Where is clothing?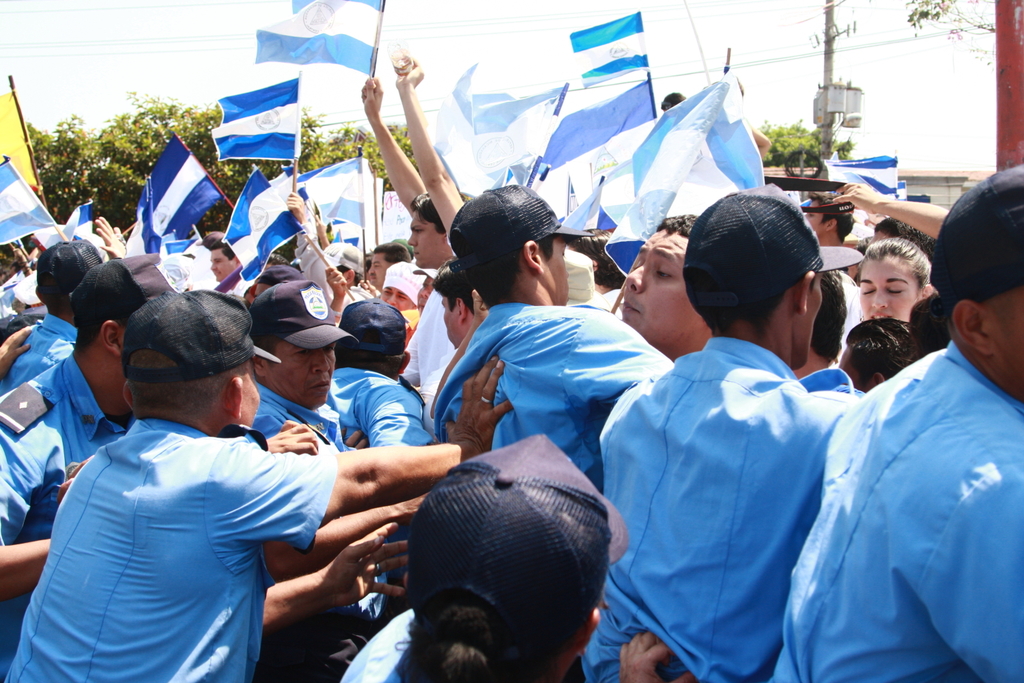
bbox=(787, 356, 864, 408).
